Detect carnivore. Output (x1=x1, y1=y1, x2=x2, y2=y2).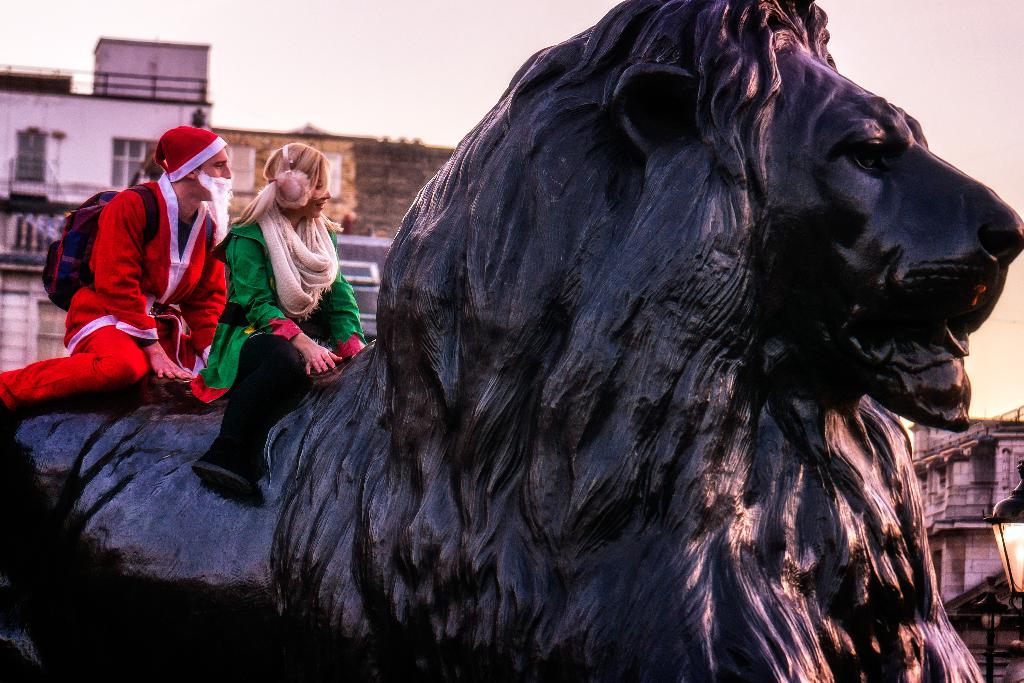
(x1=4, y1=114, x2=235, y2=421).
